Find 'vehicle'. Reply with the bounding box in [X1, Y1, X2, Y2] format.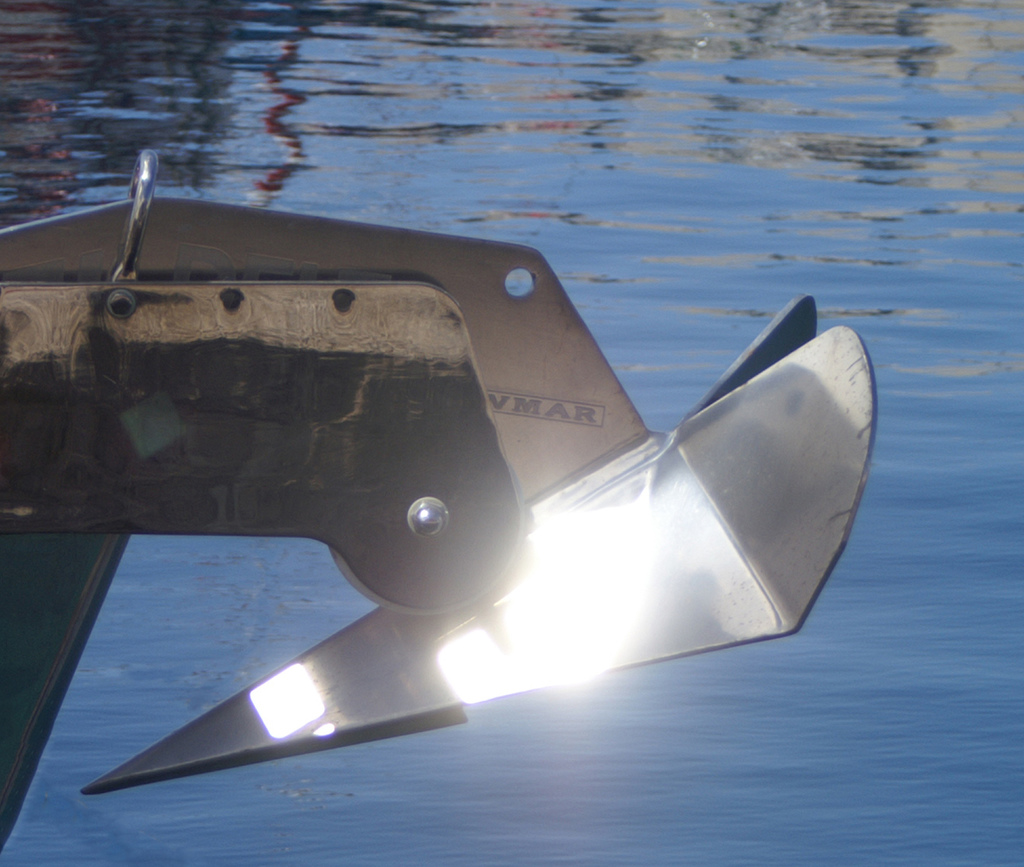
[0, 150, 878, 863].
